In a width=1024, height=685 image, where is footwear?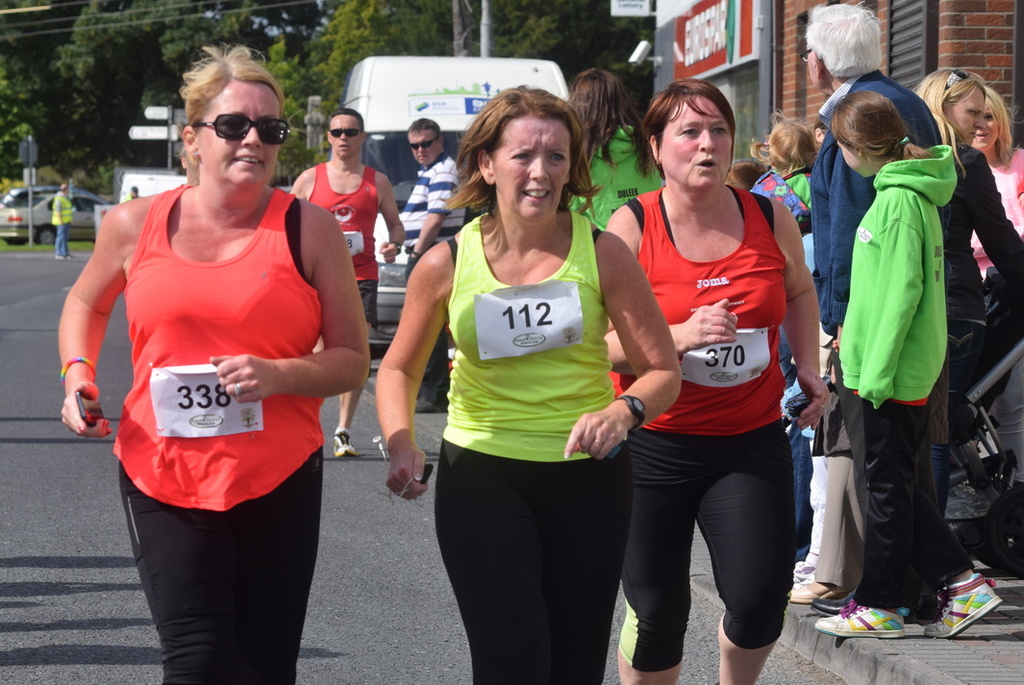
790 584 846 603.
